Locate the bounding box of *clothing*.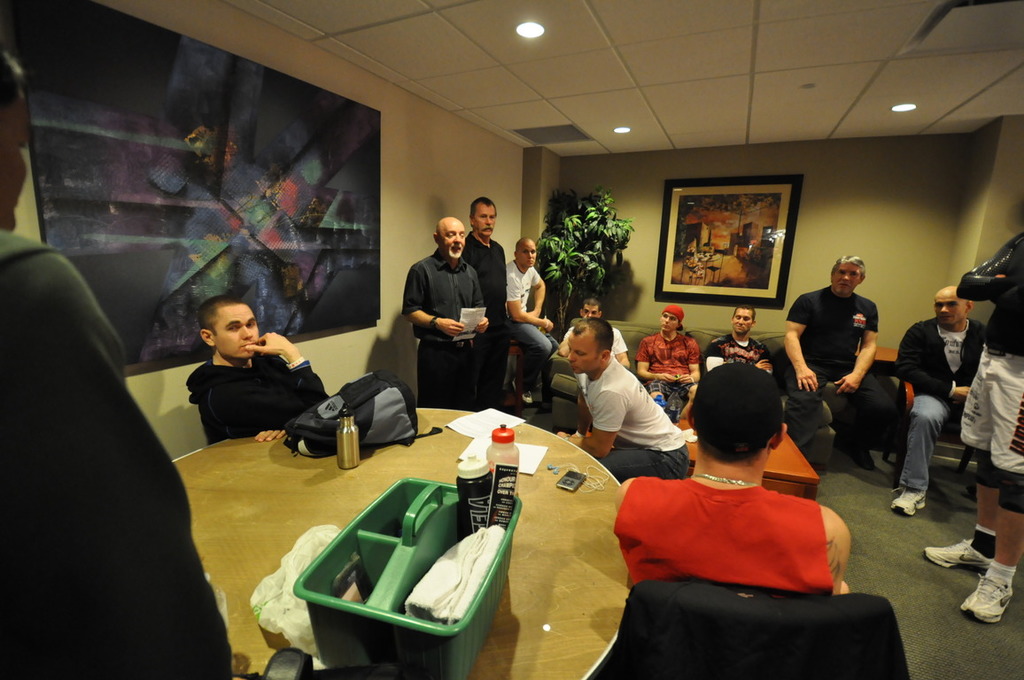
Bounding box: pyautogui.locateOnScreen(625, 455, 861, 638).
